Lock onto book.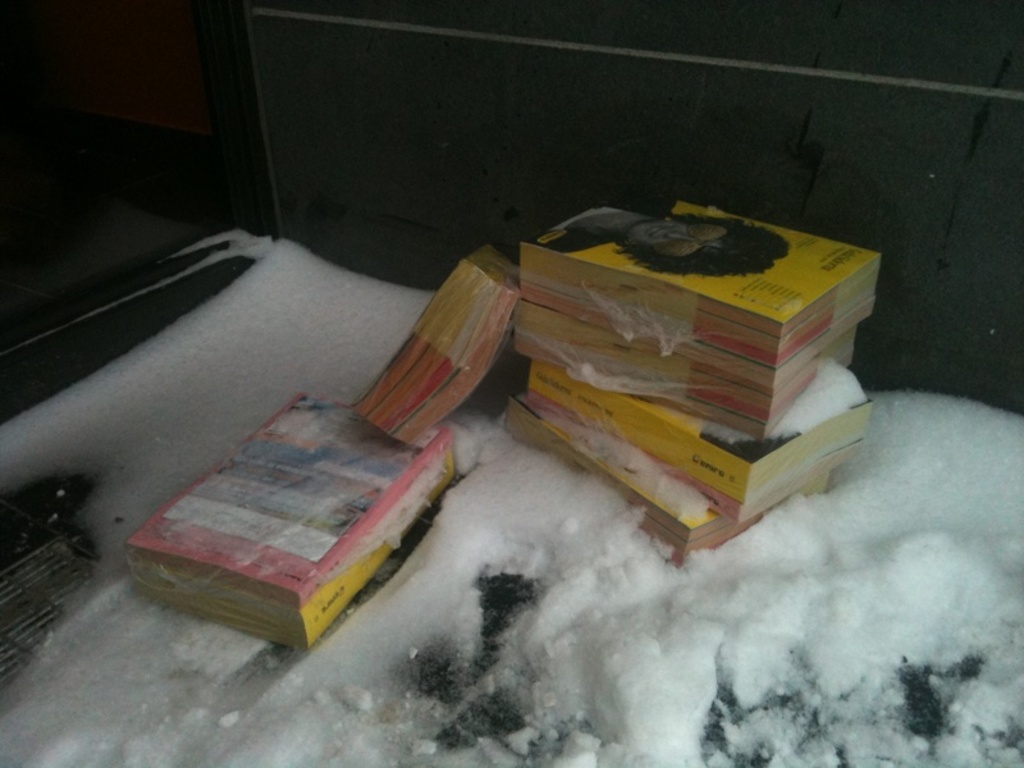
Locked: select_region(351, 243, 530, 451).
